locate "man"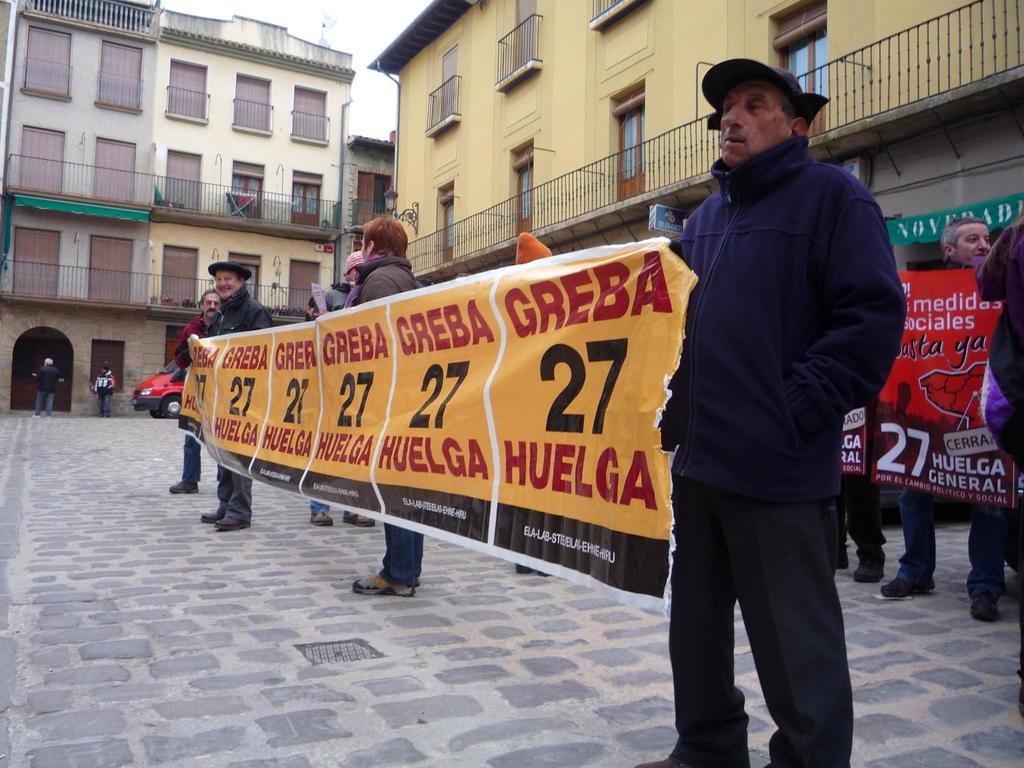
box(95, 369, 113, 404)
